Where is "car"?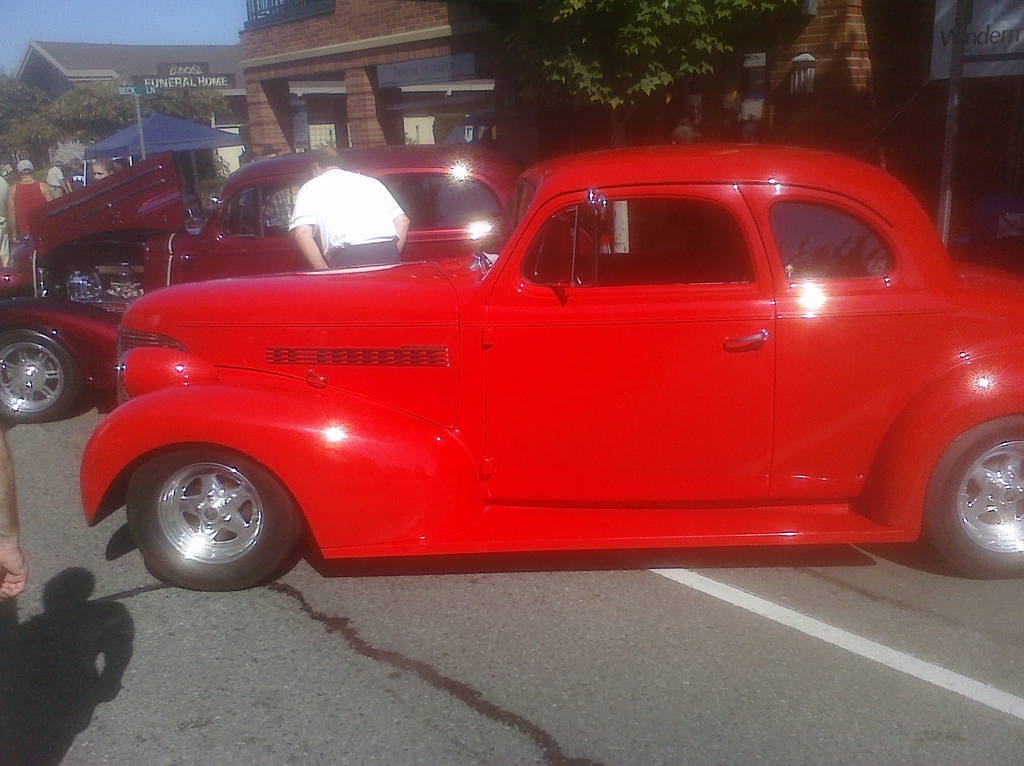
(84, 144, 1023, 585).
